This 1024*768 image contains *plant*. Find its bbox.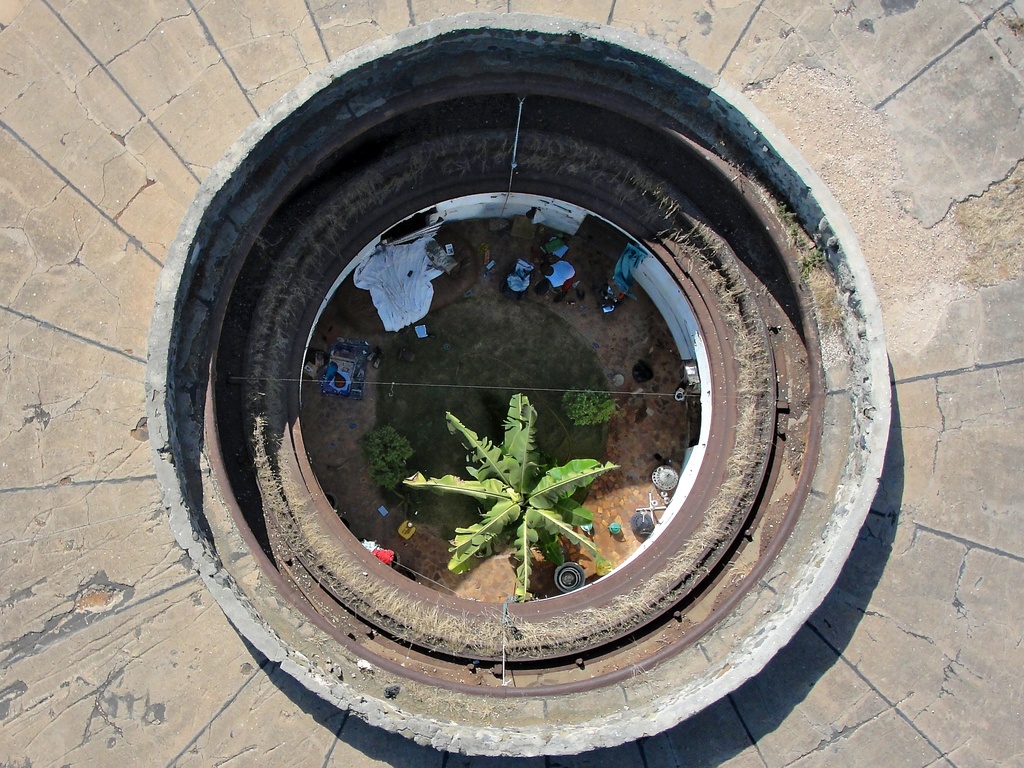
364:422:400:495.
